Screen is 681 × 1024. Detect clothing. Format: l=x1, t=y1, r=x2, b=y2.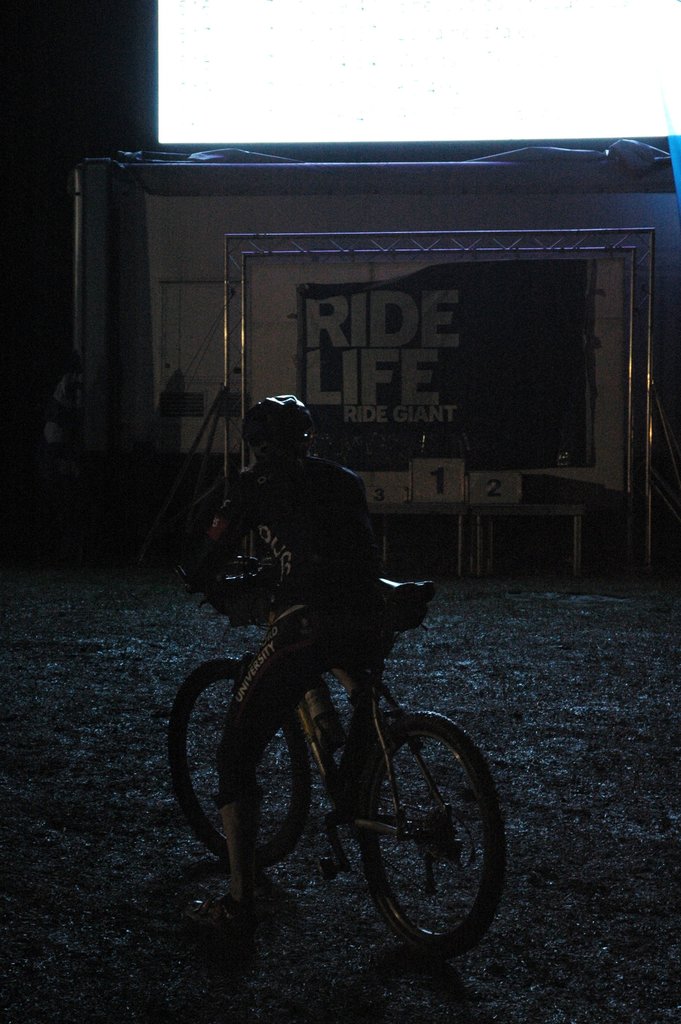
l=180, t=408, r=424, b=840.
